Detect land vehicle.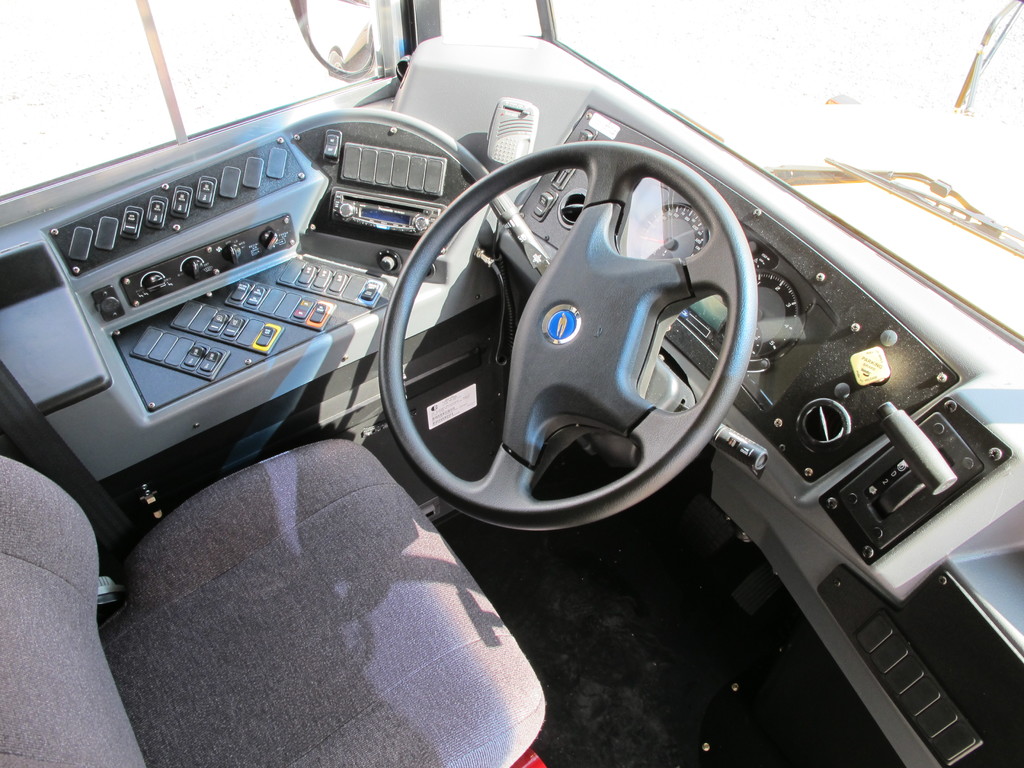
Detected at box(0, 0, 1023, 767).
